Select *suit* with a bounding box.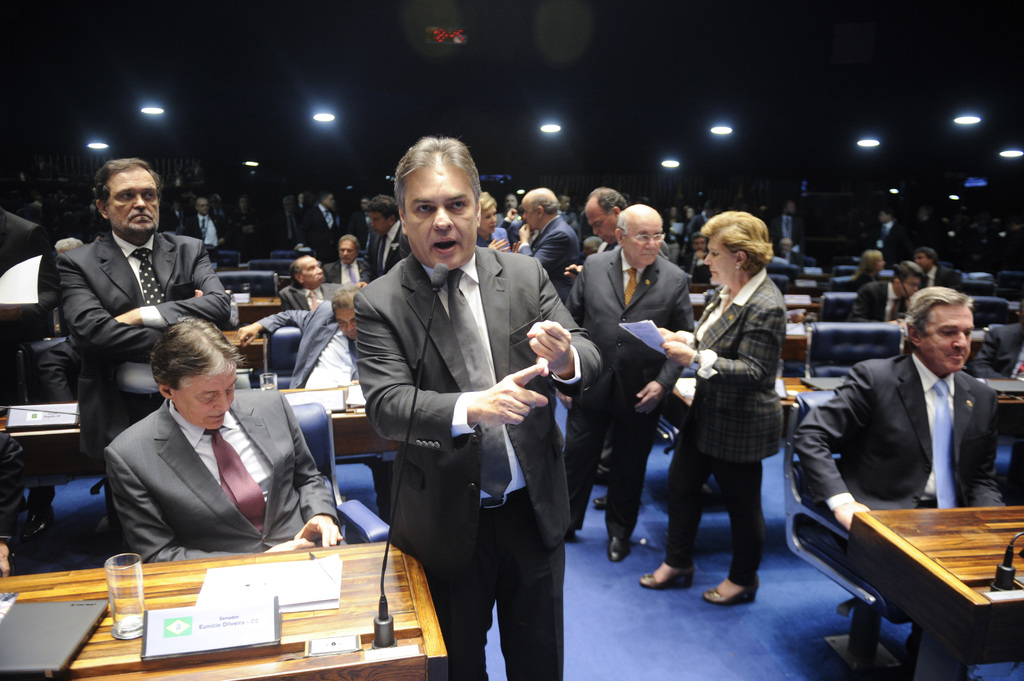
x1=344 y1=161 x2=575 y2=664.
